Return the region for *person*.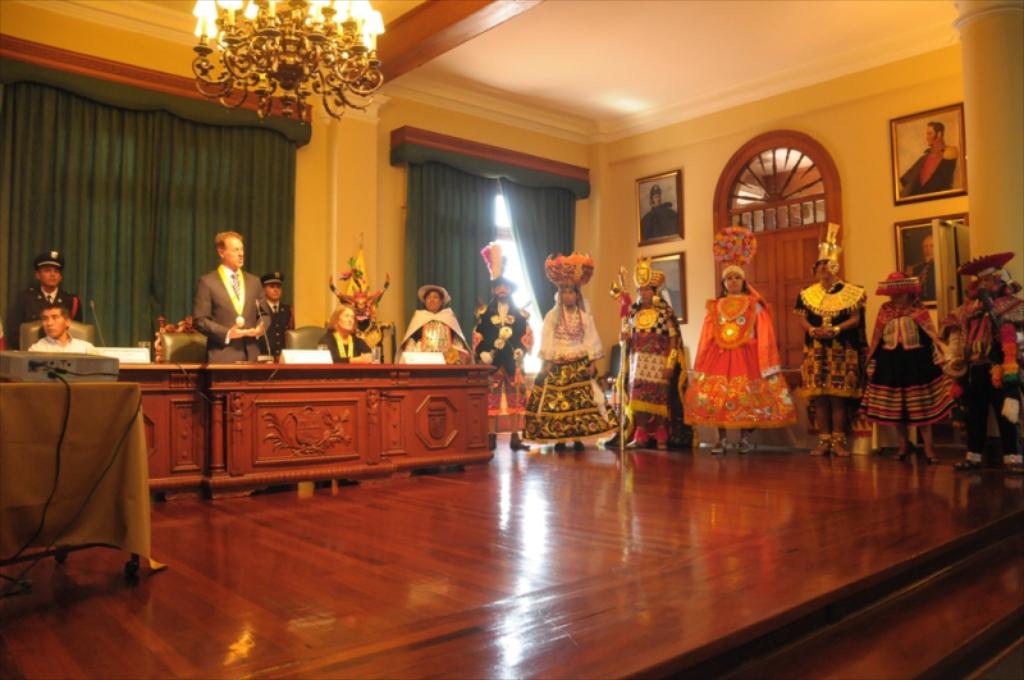
(x1=471, y1=274, x2=534, y2=452).
